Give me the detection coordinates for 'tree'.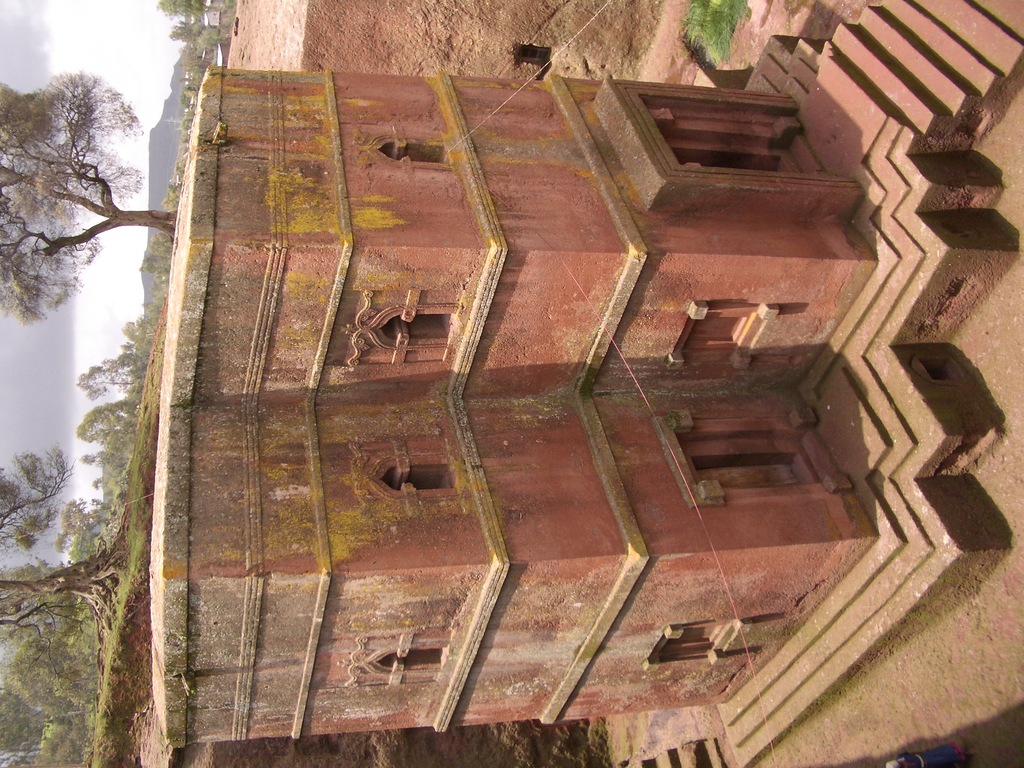
x1=76 y1=392 x2=149 y2=455.
